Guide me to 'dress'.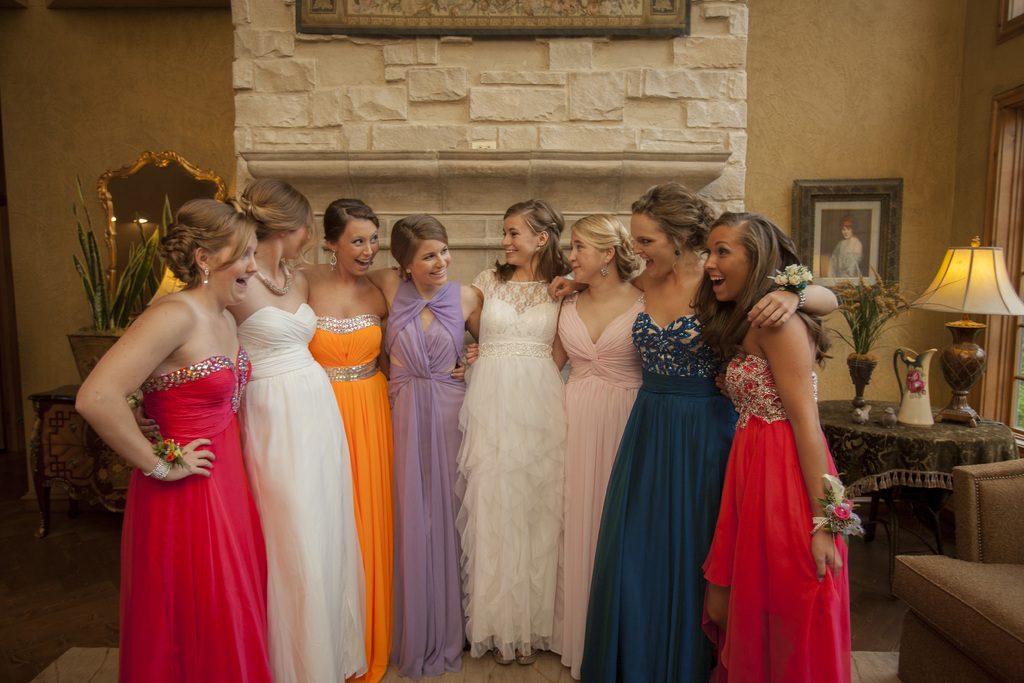
Guidance: left=378, top=283, right=471, bottom=682.
